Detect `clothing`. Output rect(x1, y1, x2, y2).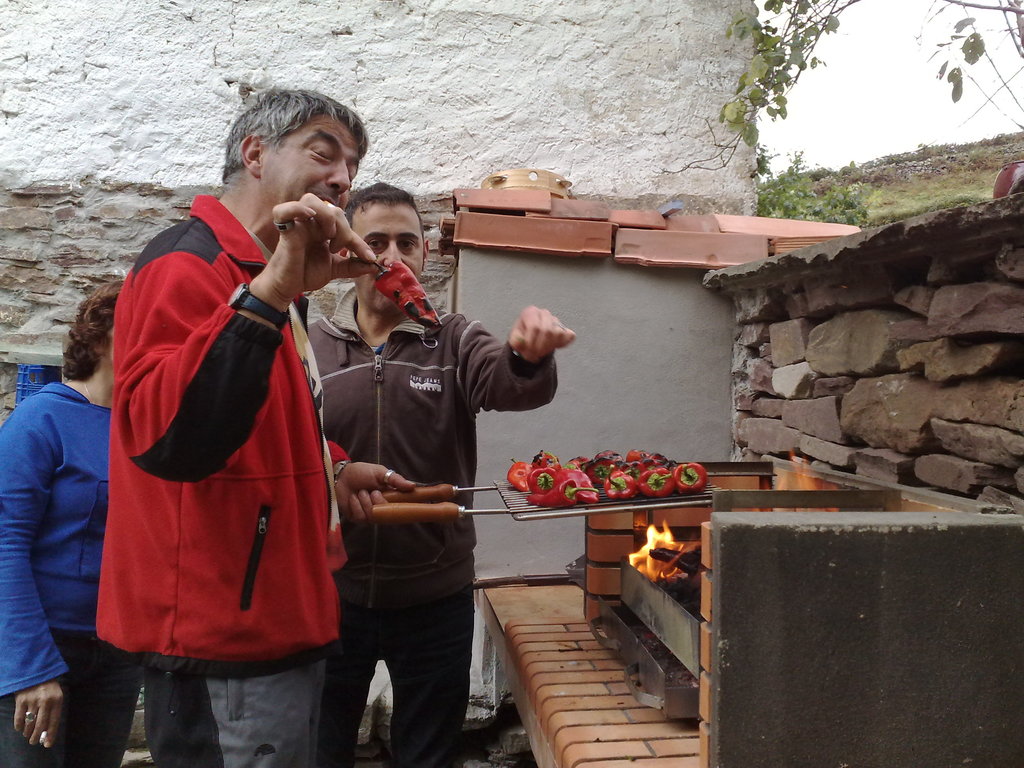
rect(0, 385, 147, 767).
